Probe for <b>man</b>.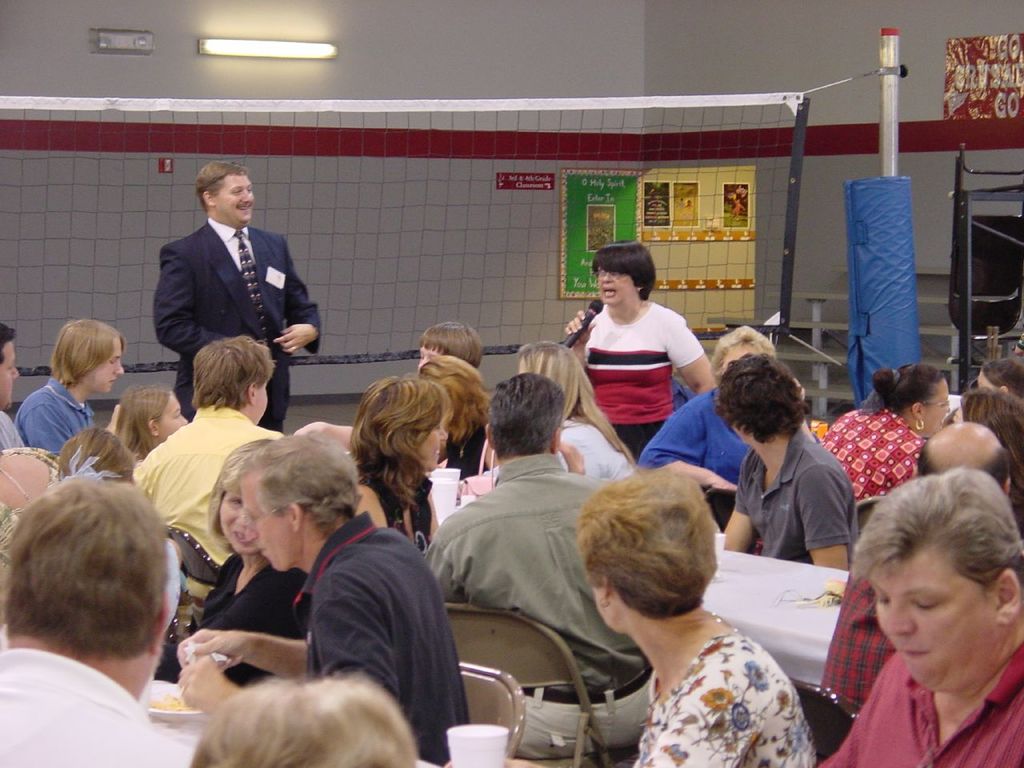
Probe result: <region>819, 415, 1014, 711</region>.
